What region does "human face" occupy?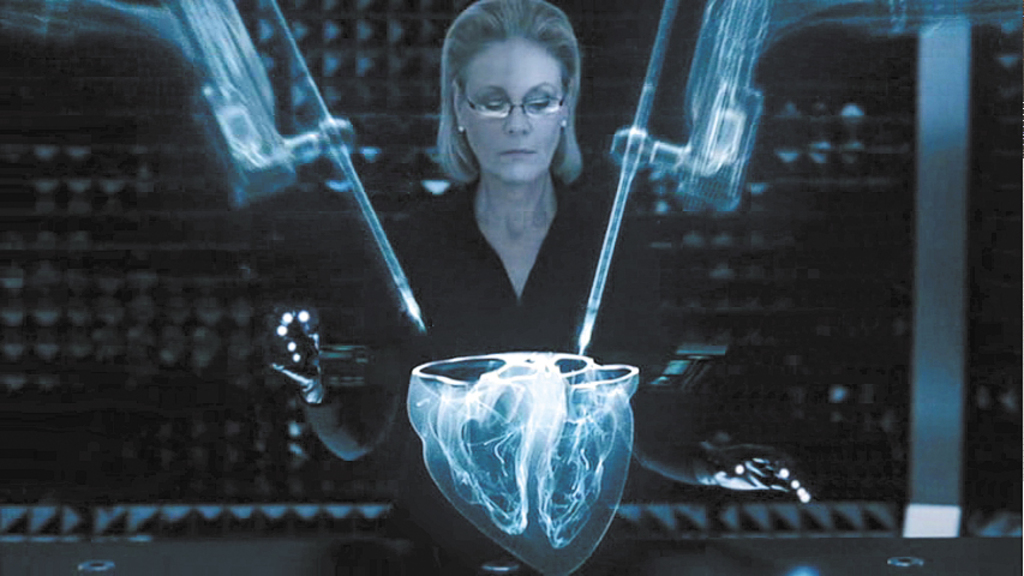
box(459, 40, 575, 185).
